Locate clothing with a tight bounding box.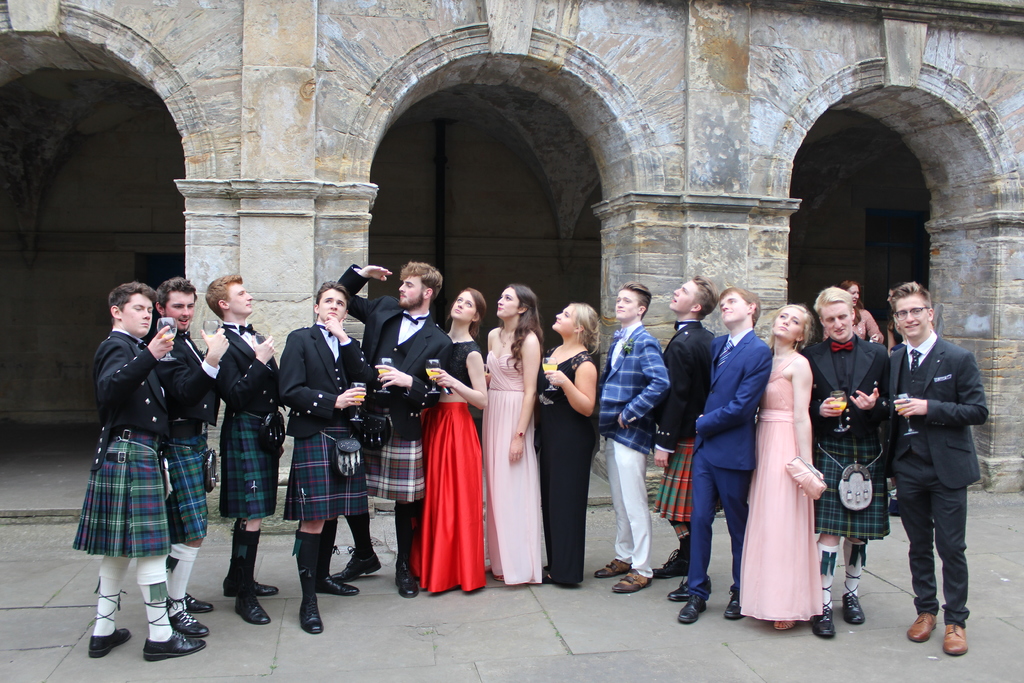
select_region(149, 326, 221, 536).
